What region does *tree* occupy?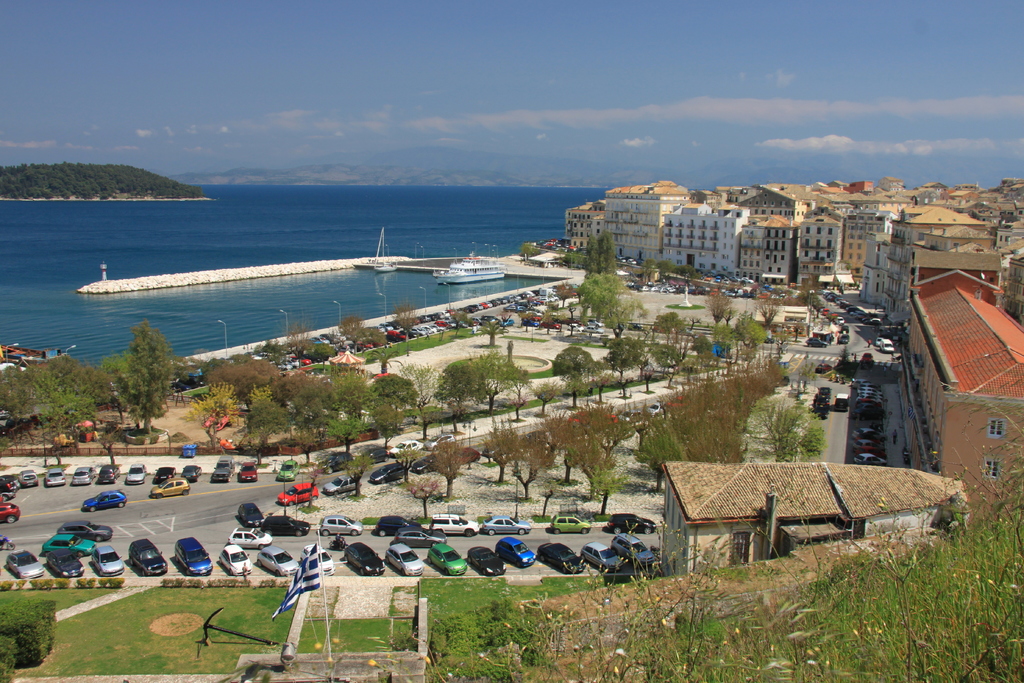
locate(584, 230, 618, 277).
